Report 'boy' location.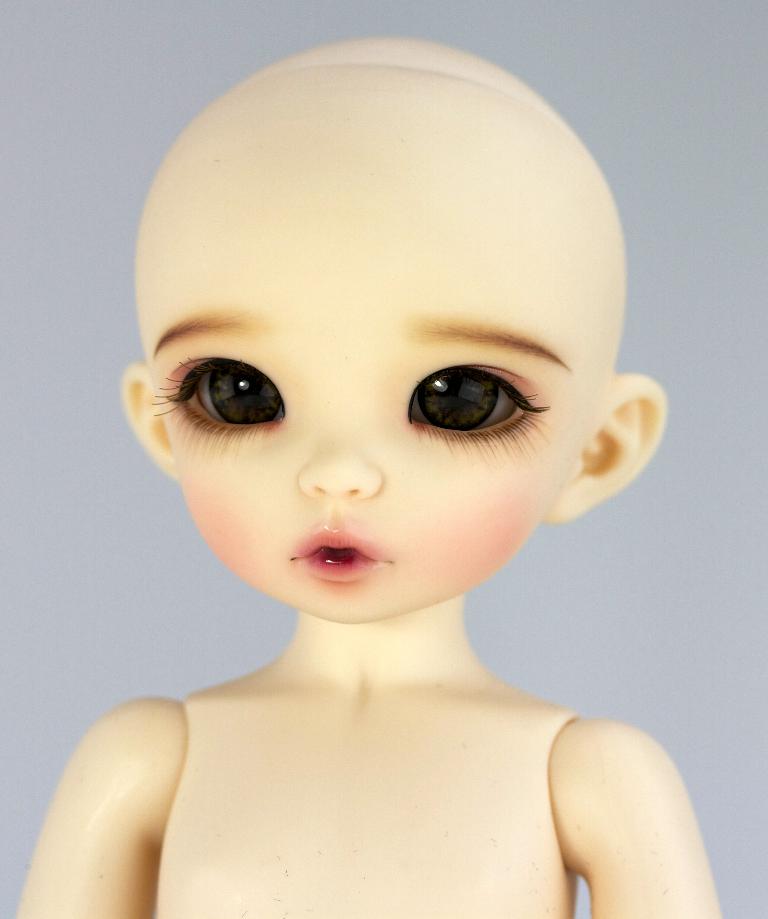
Report: (x1=10, y1=20, x2=743, y2=918).
